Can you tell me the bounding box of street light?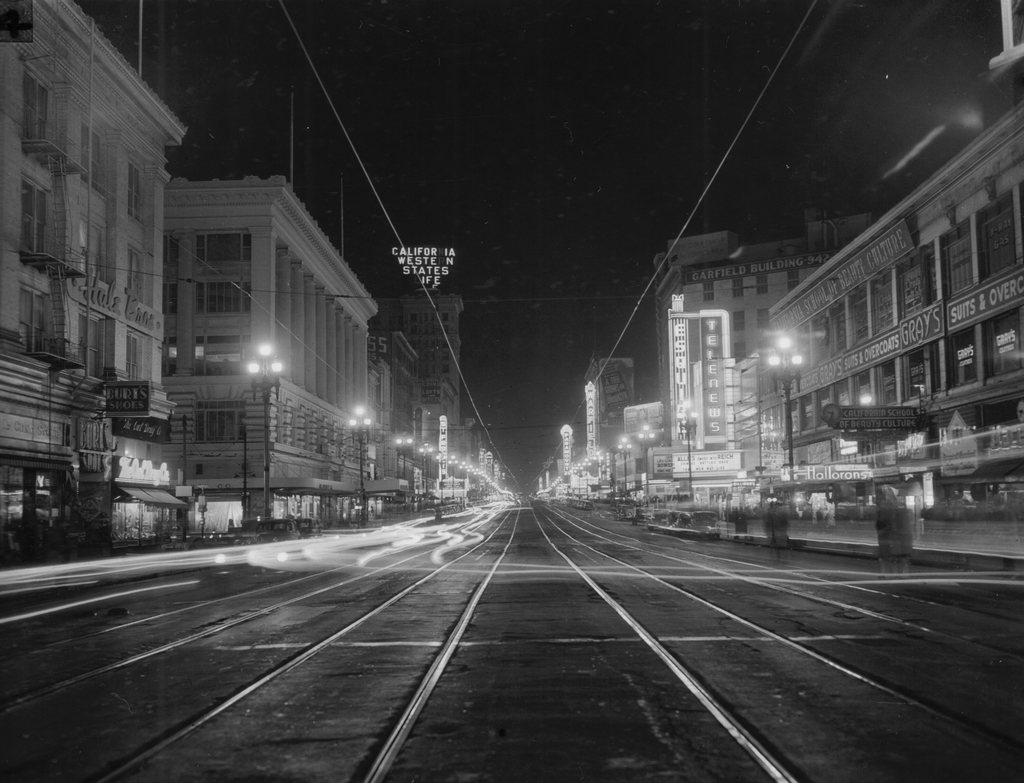
region(472, 467, 481, 493).
